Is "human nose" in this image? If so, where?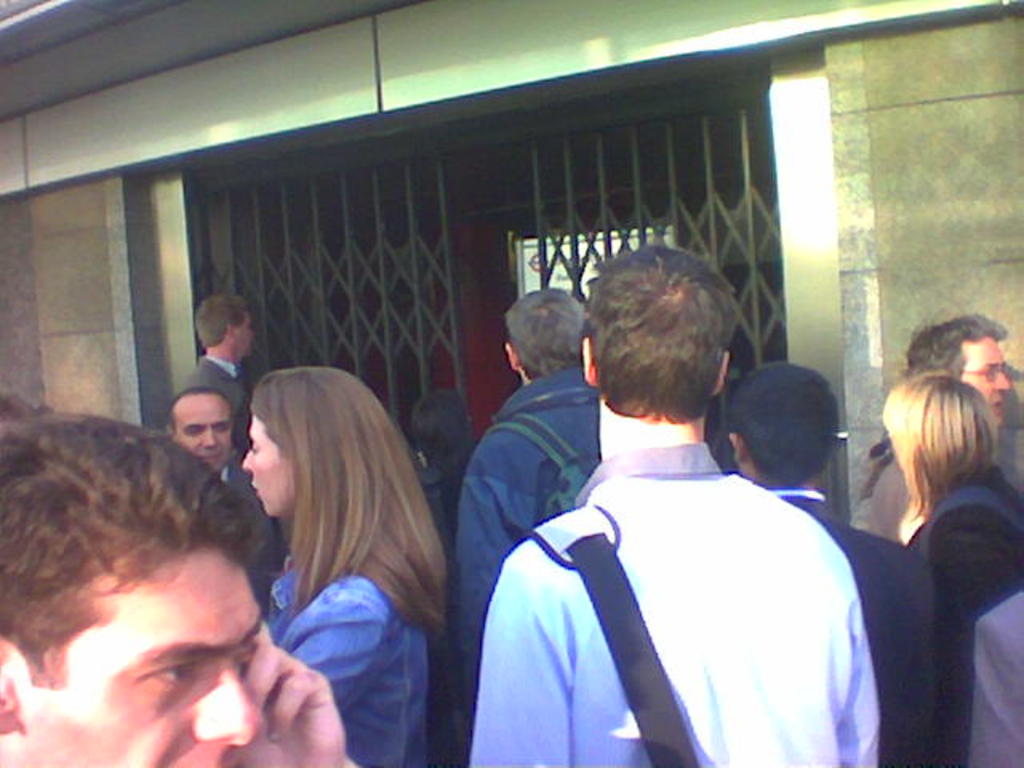
Yes, at box(992, 373, 1010, 390).
